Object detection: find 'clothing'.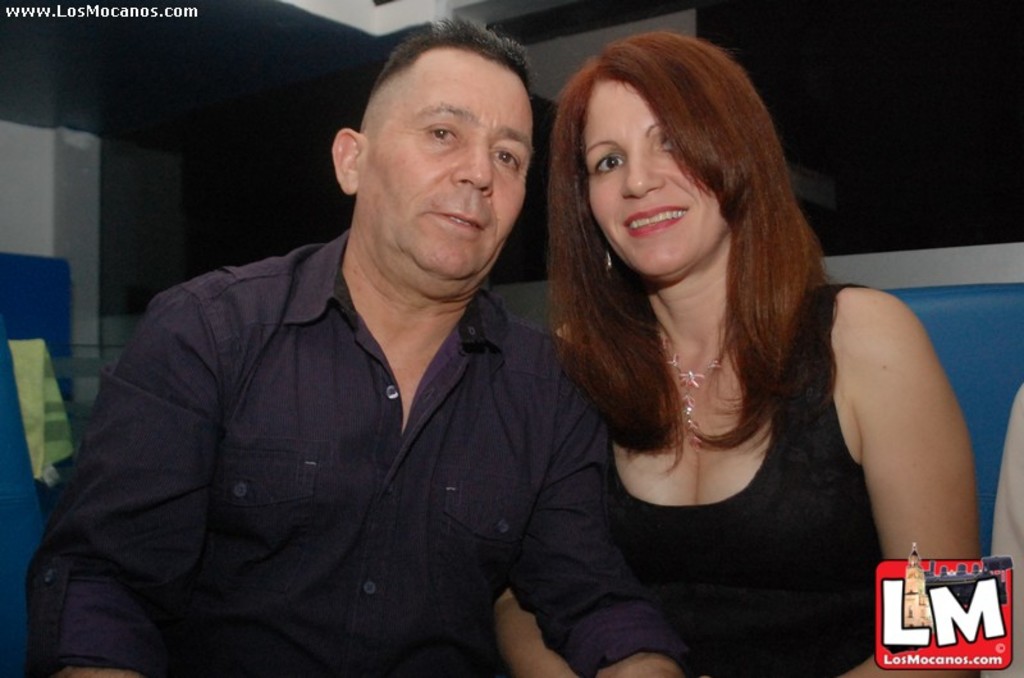
<region>27, 229, 684, 677</region>.
